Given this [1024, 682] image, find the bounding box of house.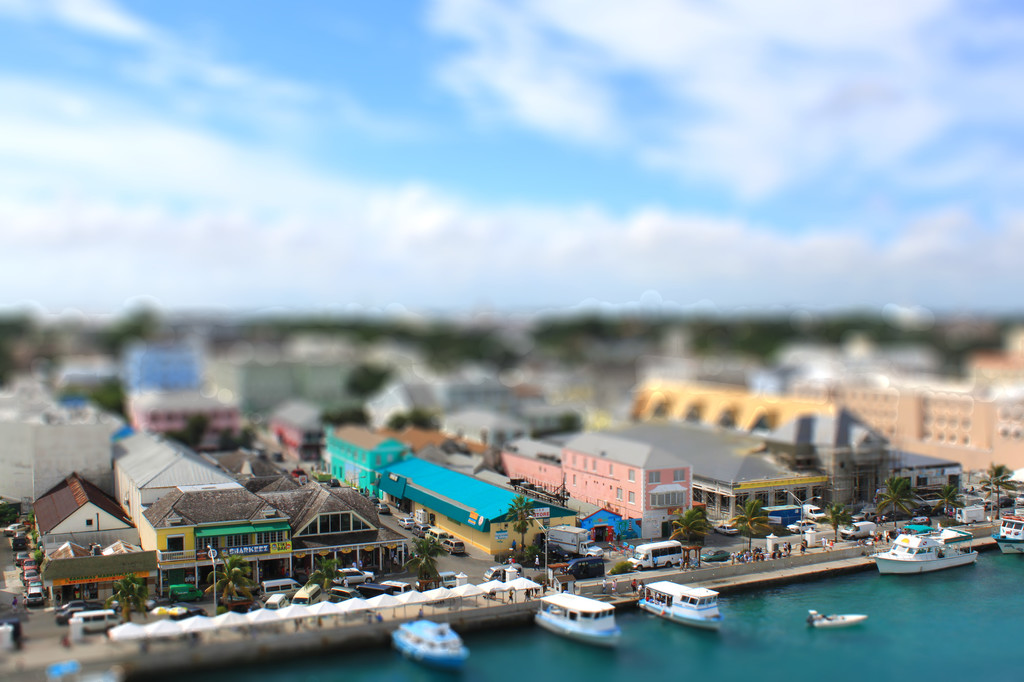
<bbox>22, 477, 148, 594</bbox>.
